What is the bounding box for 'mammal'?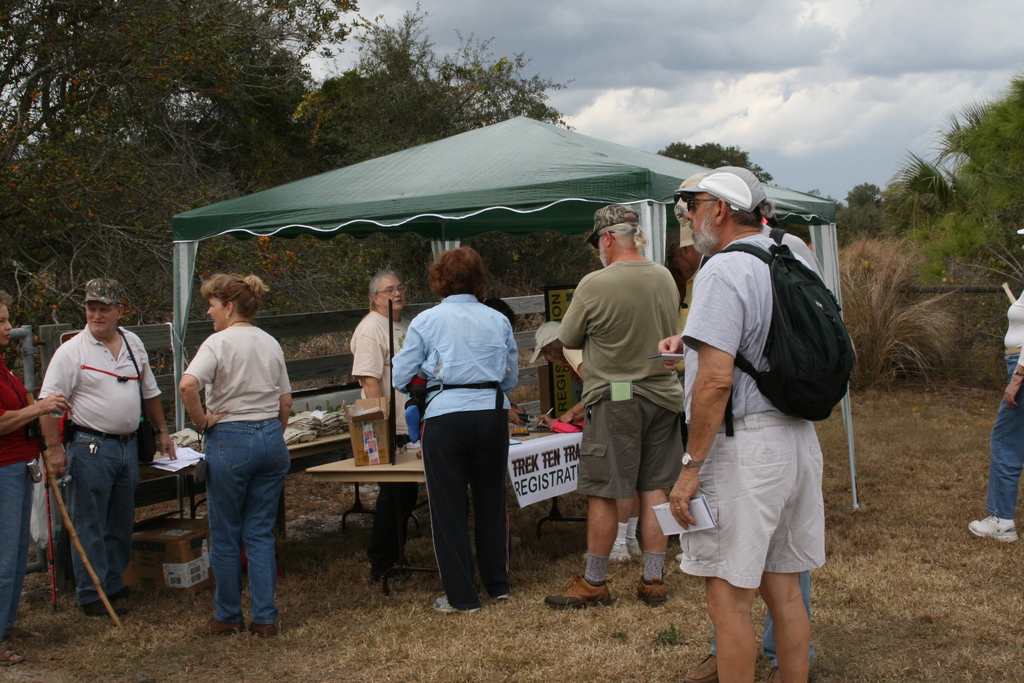
l=178, t=278, r=290, b=638.
